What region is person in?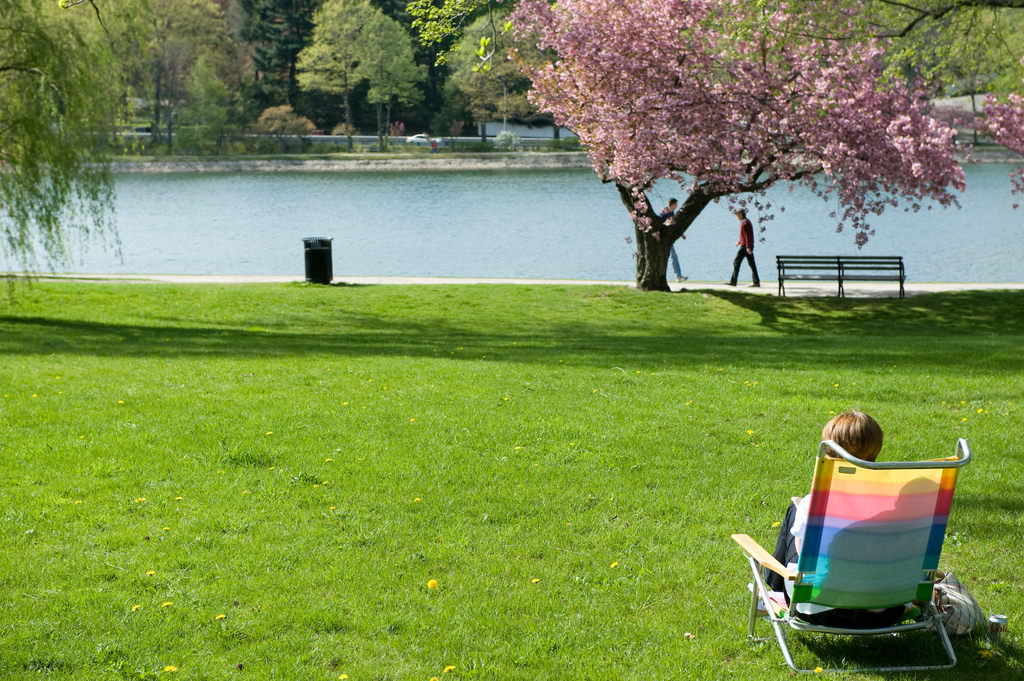
bbox=(746, 409, 949, 611).
